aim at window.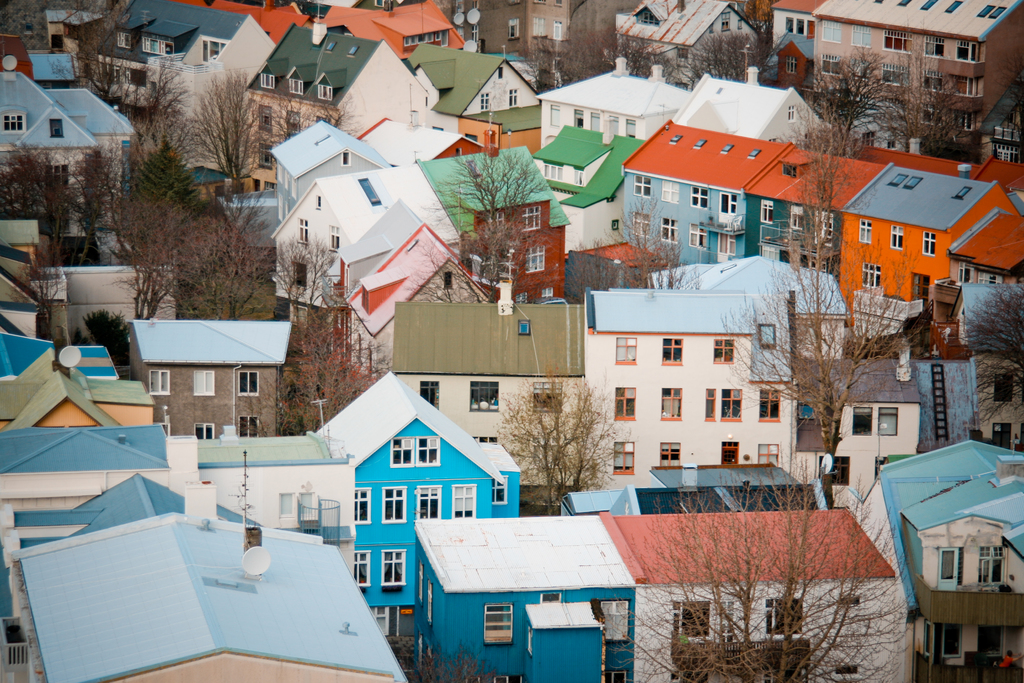
Aimed at (127, 69, 152, 85).
